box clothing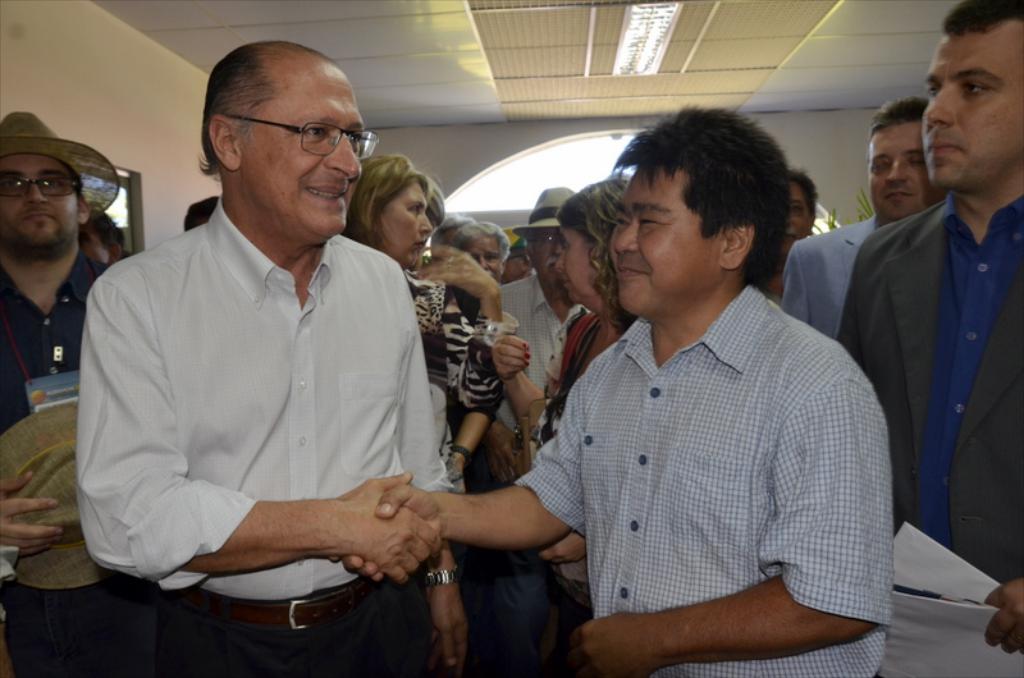
(549, 306, 618, 643)
